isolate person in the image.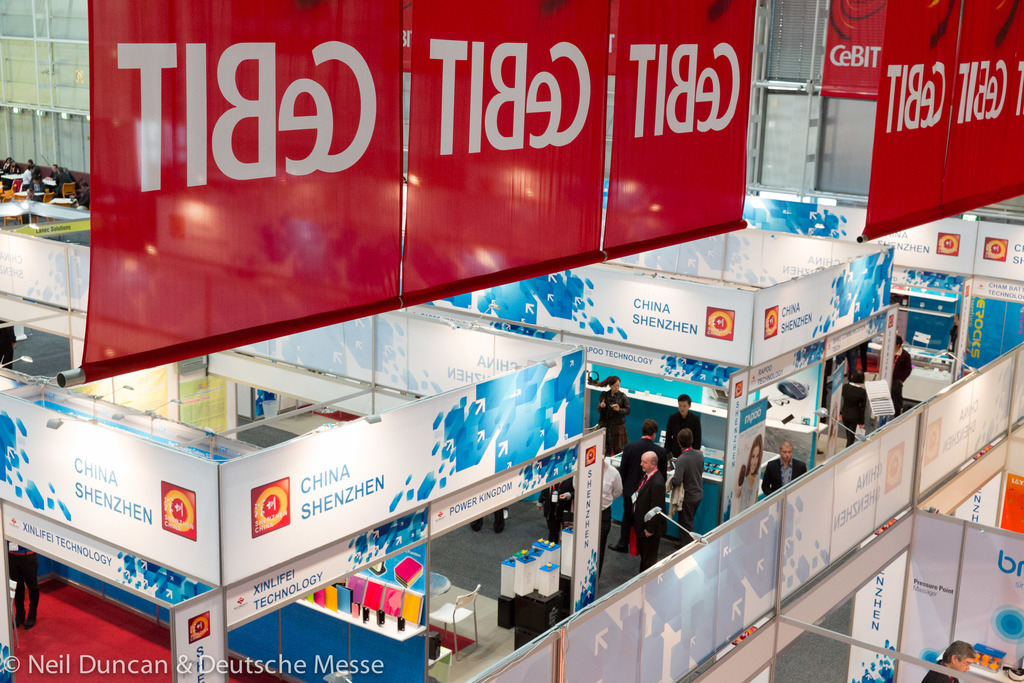
Isolated region: (632, 449, 670, 571).
